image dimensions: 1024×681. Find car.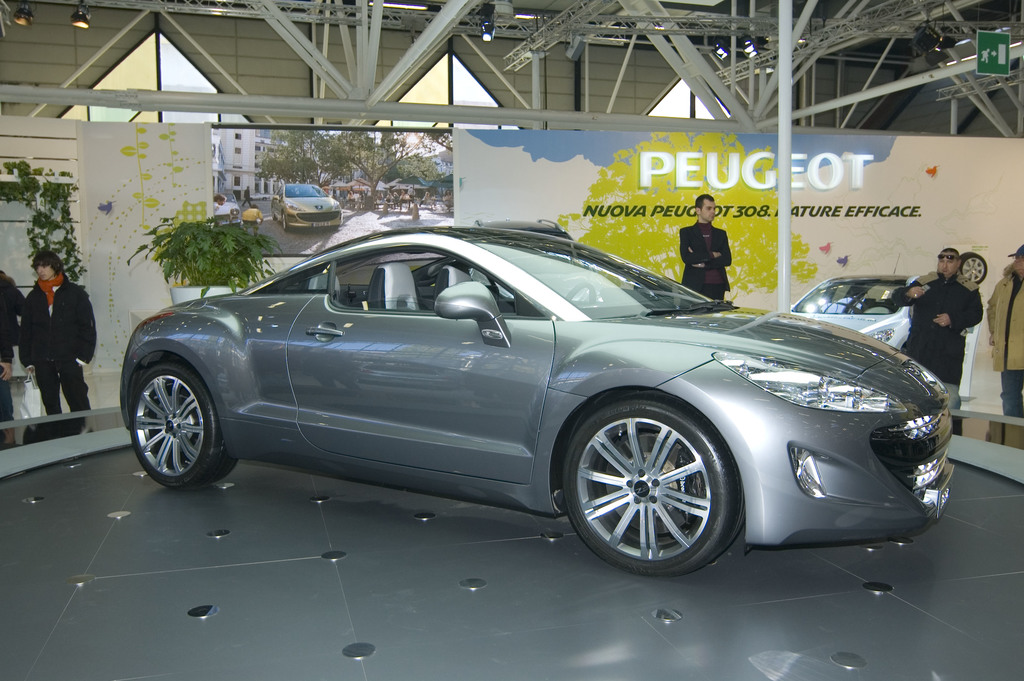
BBox(120, 223, 956, 575).
